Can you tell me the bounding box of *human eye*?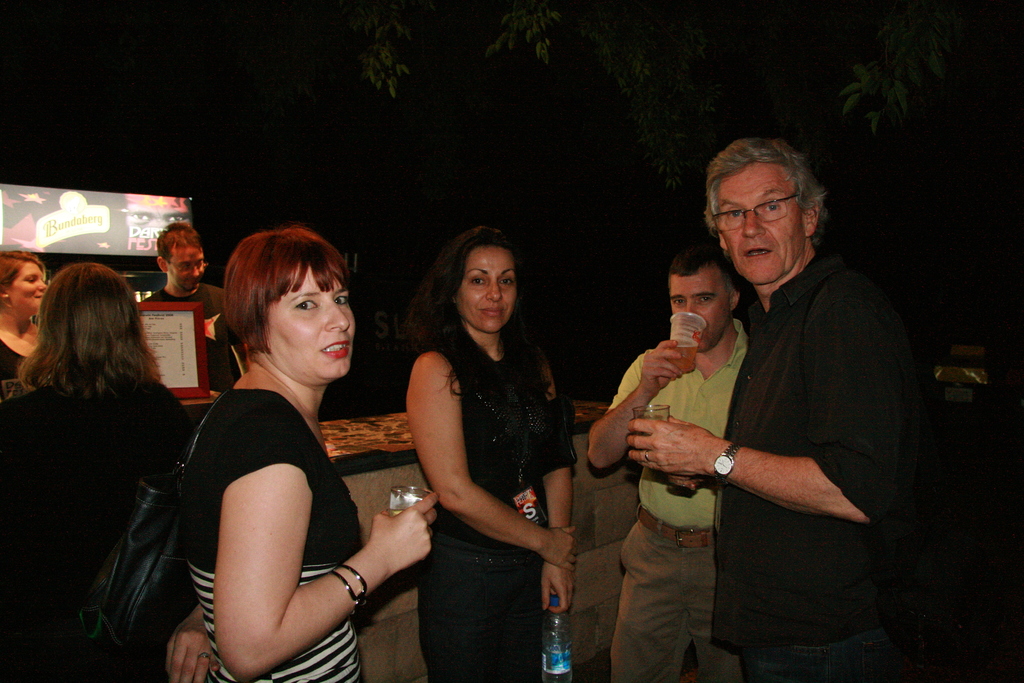
{"left": 698, "top": 297, "right": 714, "bottom": 303}.
